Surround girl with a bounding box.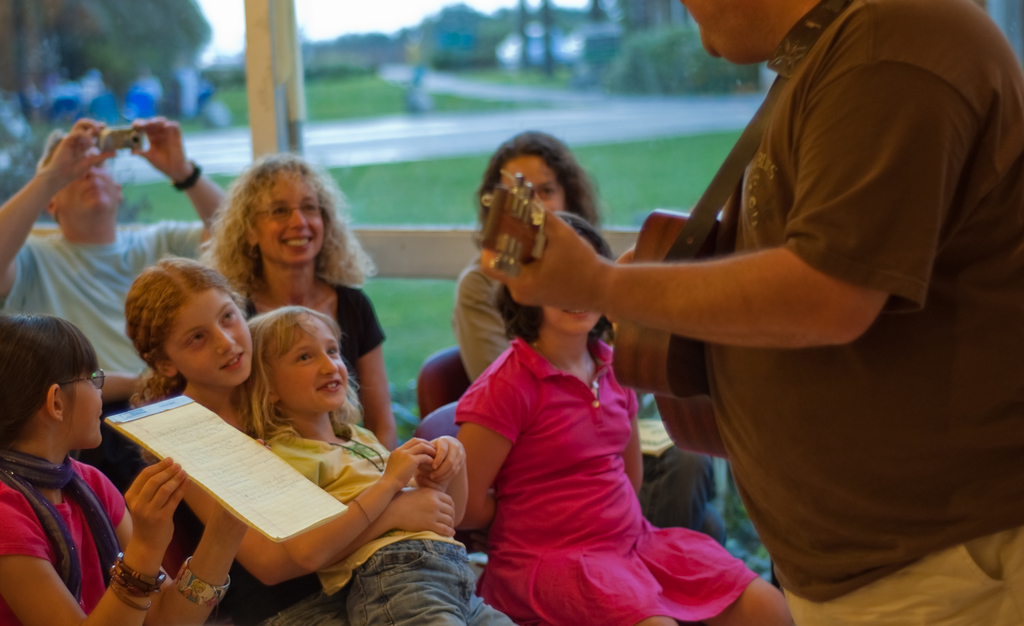
pyautogui.locateOnScreen(234, 307, 517, 625).
